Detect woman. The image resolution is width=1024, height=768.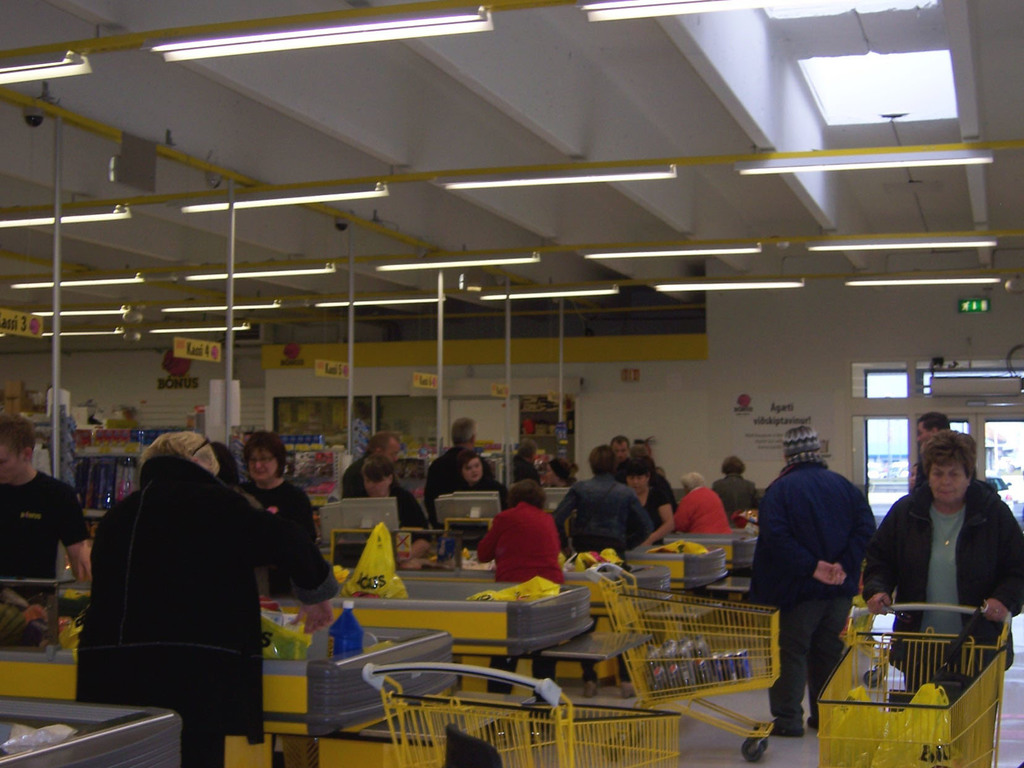
(468,479,564,698).
